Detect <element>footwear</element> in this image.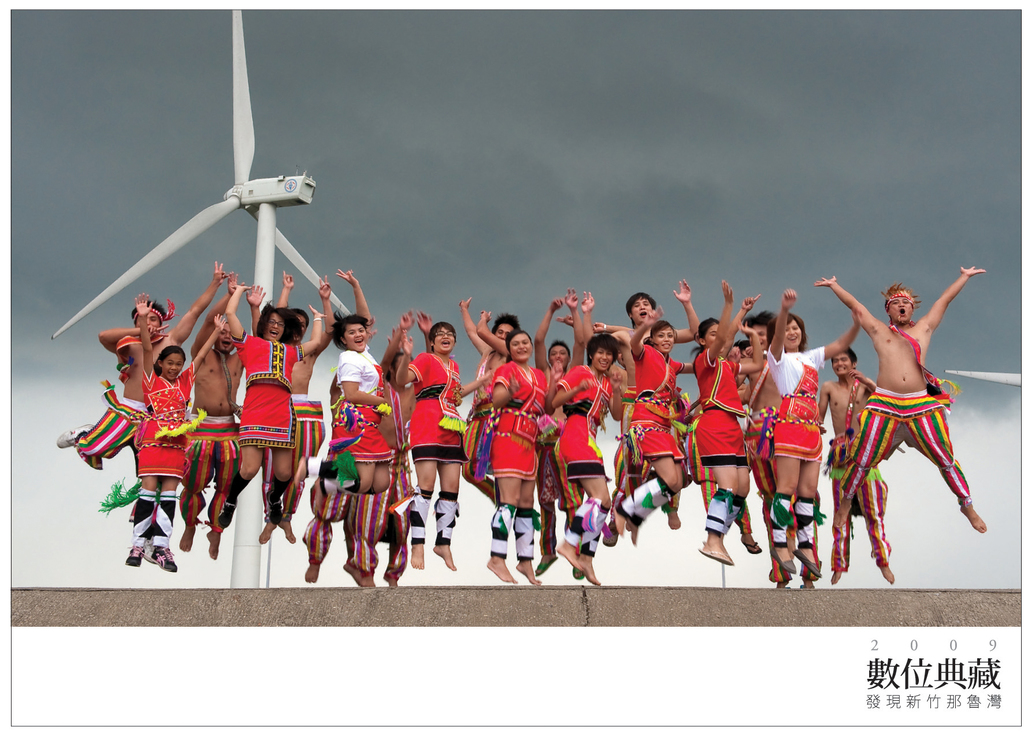
Detection: x1=154, y1=550, x2=178, y2=572.
